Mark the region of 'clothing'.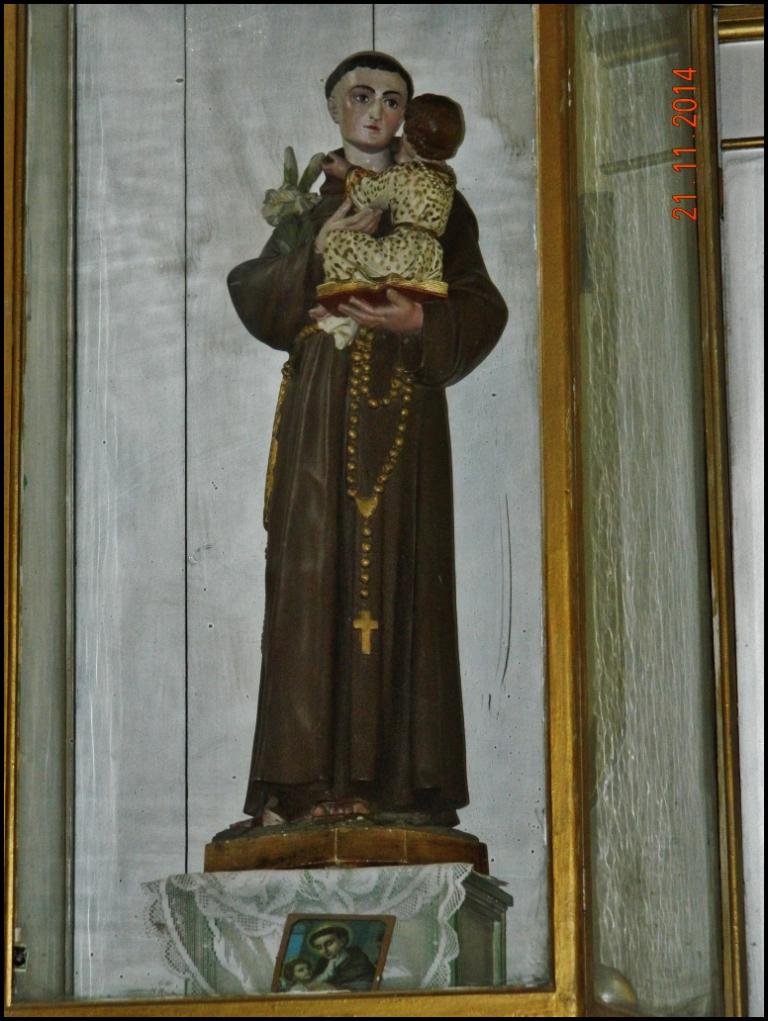
Region: 325:148:466:286.
